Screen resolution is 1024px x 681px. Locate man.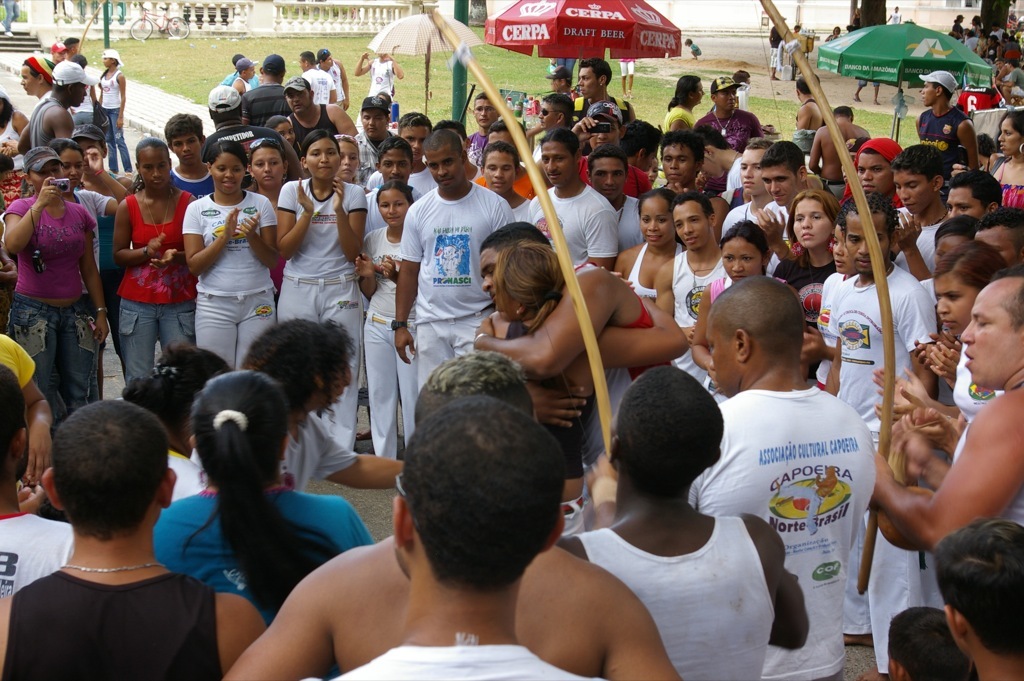
bbox(282, 78, 352, 150).
